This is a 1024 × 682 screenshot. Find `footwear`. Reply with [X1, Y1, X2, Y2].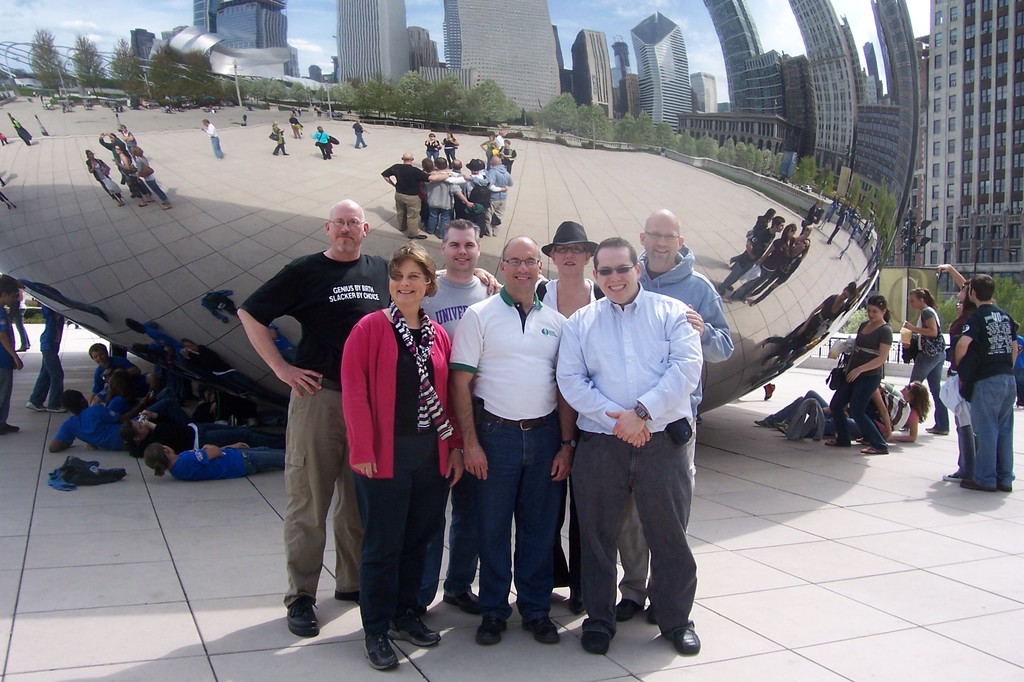
[832, 438, 845, 448].
